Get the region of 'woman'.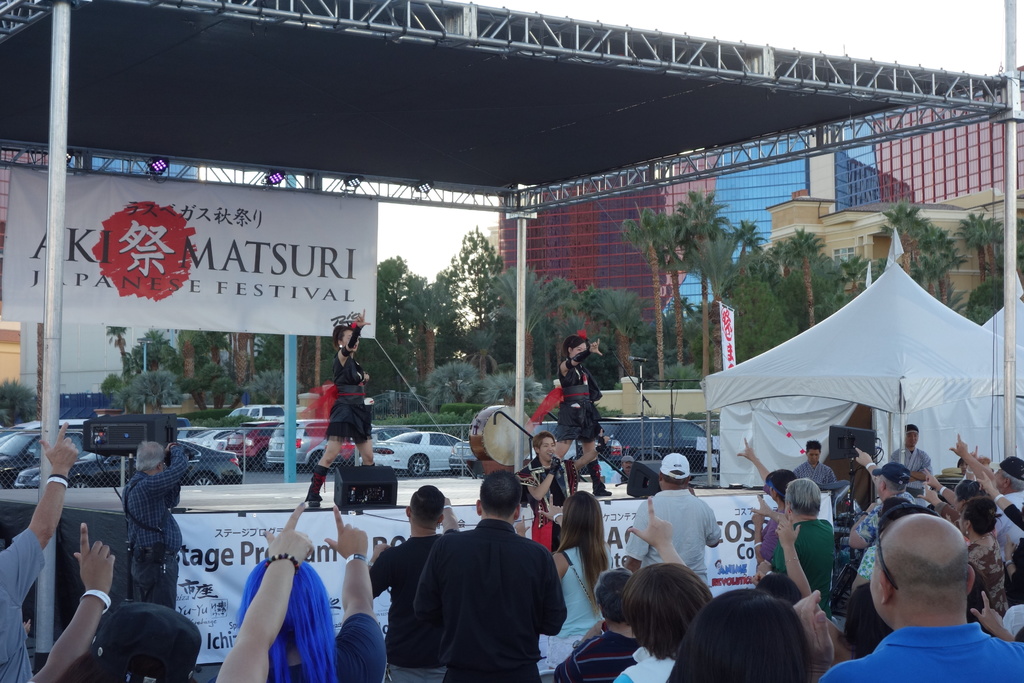
(left=284, top=305, right=403, bottom=509).
